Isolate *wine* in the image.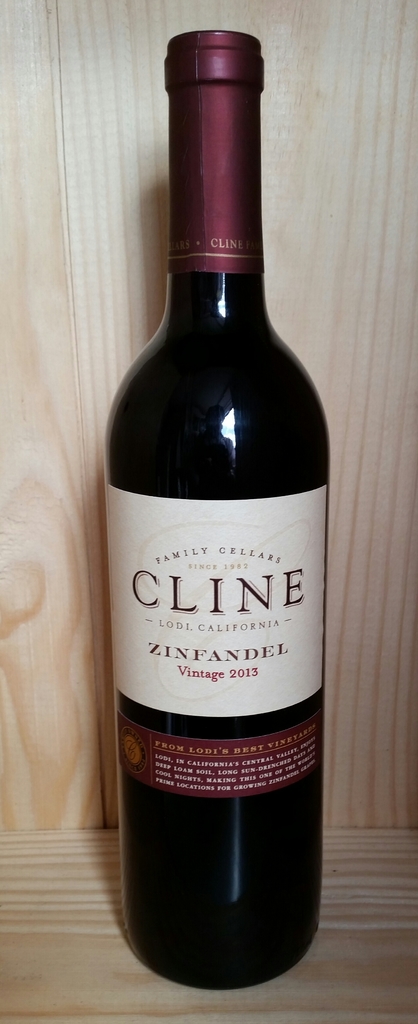
Isolated region: 100, 4, 328, 1010.
